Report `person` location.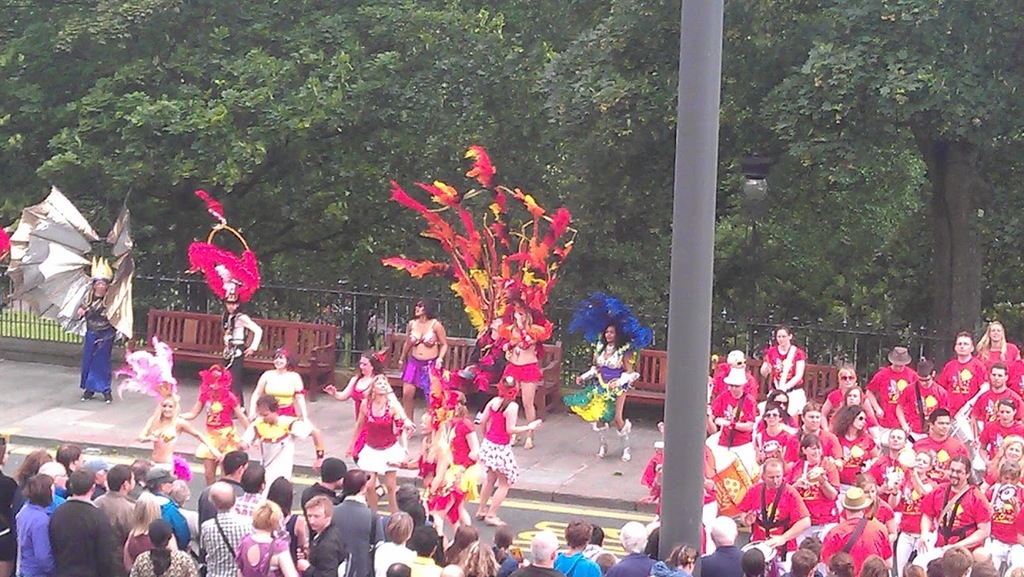
Report: bbox=[400, 298, 455, 424].
